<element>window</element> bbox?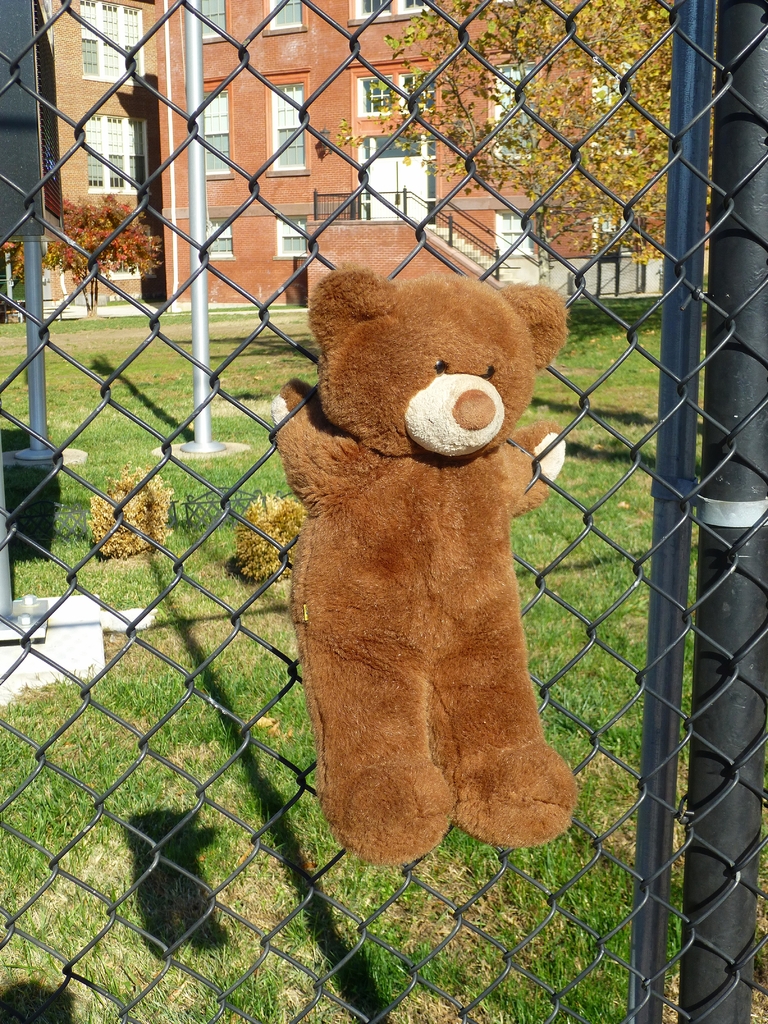
bbox=[206, 220, 234, 259]
